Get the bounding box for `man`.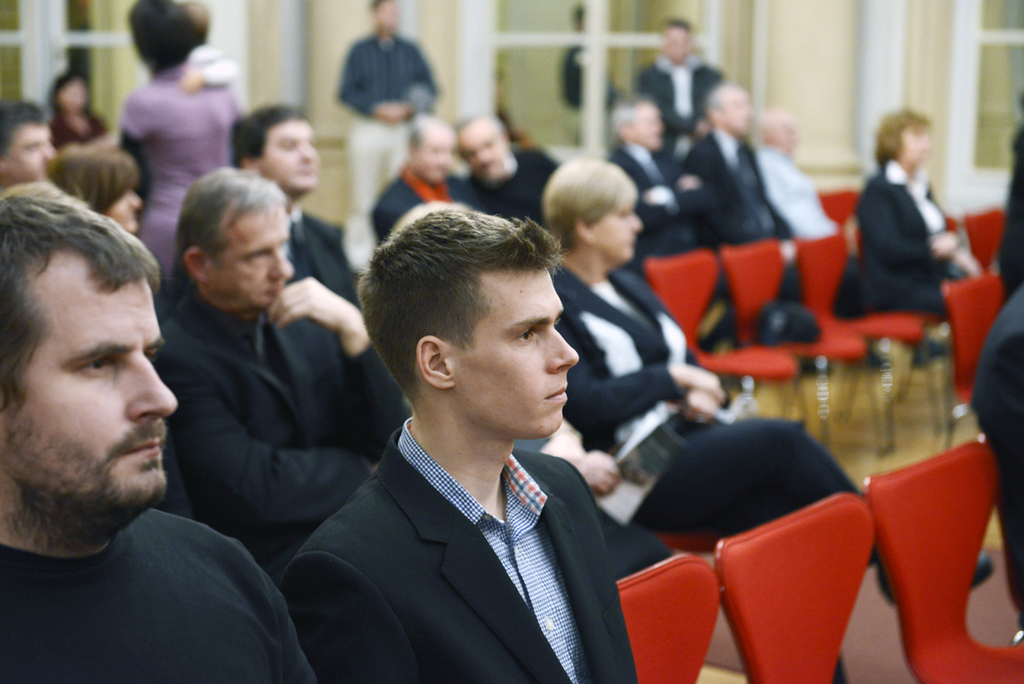
left=452, top=112, right=555, bottom=232.
